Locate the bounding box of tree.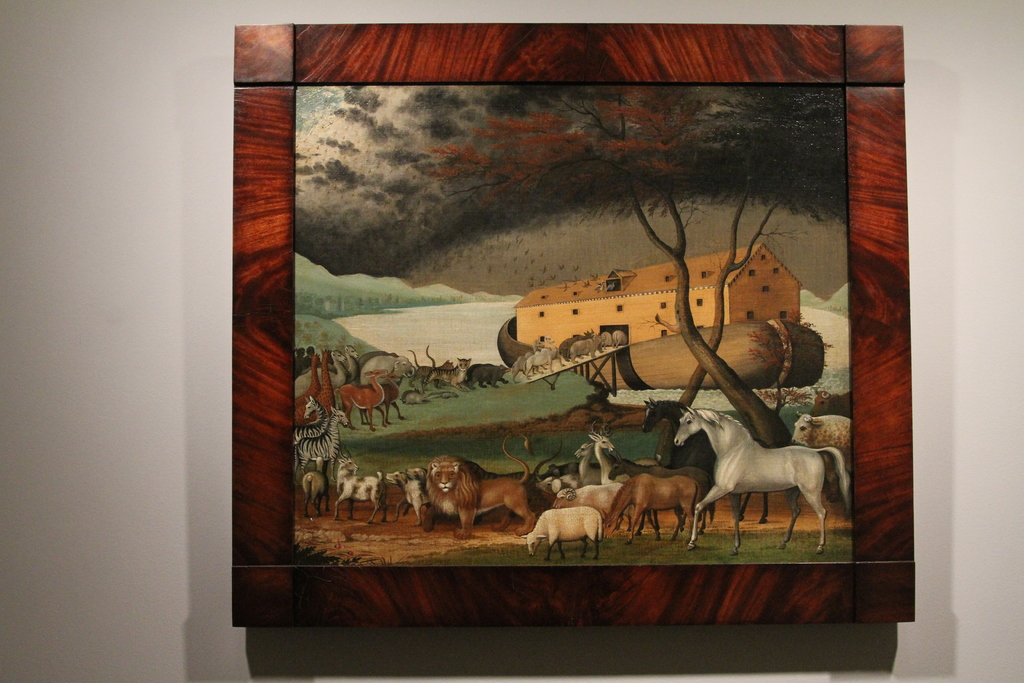
Bounding box: x1=742 y1=306 x2=840 y2=420.
